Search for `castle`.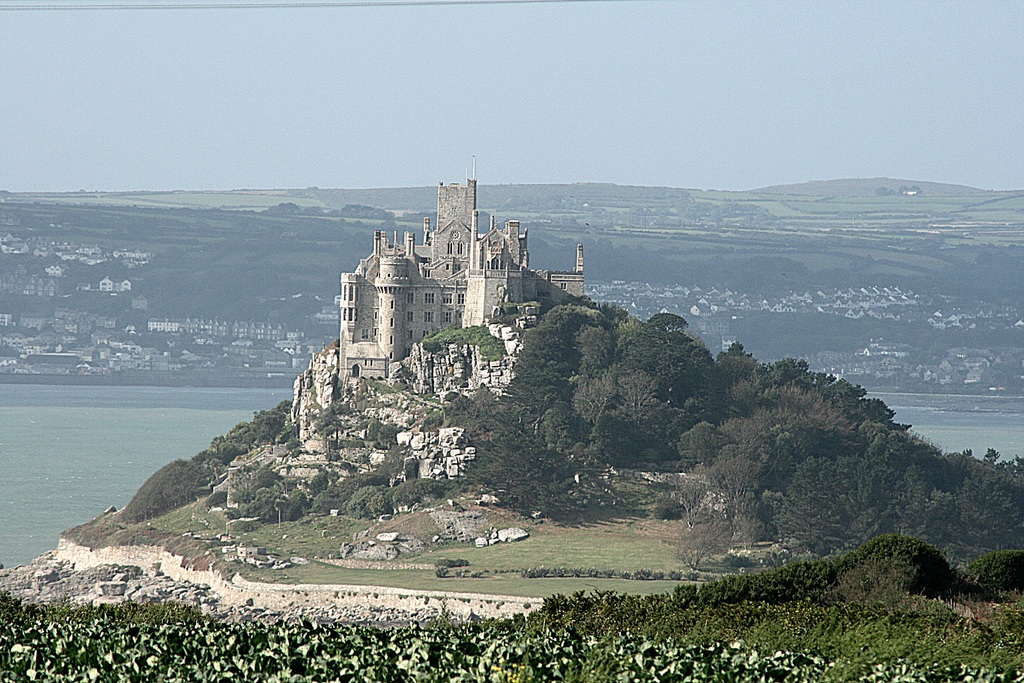
Found at 286/145/634/459.
